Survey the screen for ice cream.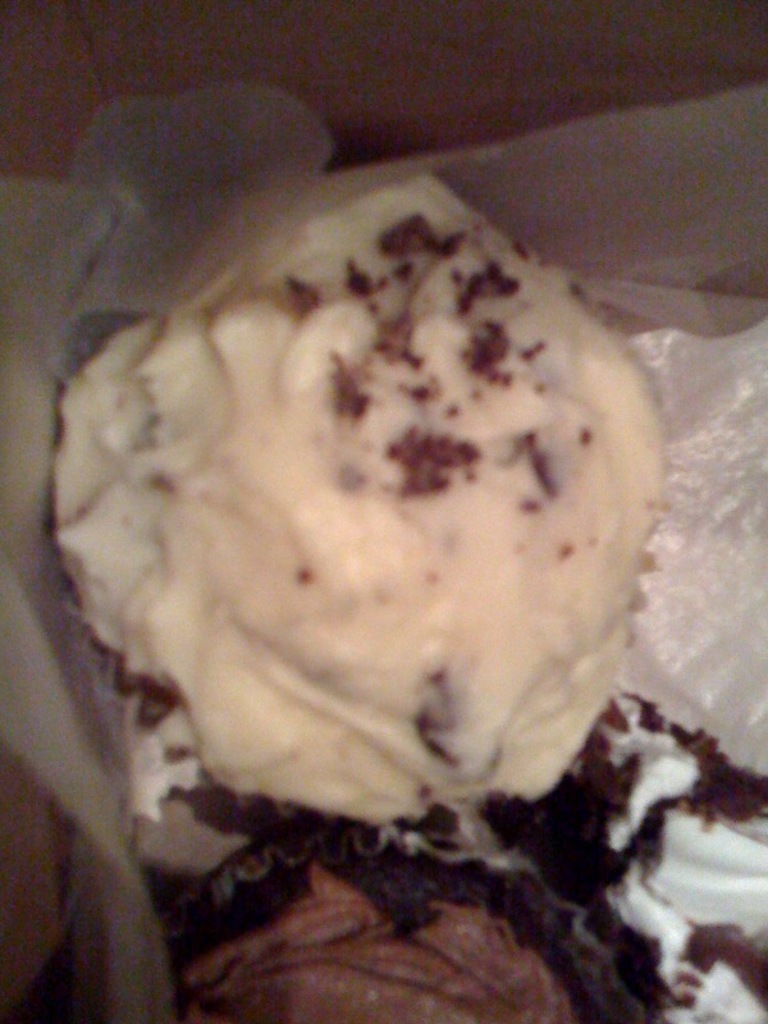
Survey found: 36, 168, 663, 833.
